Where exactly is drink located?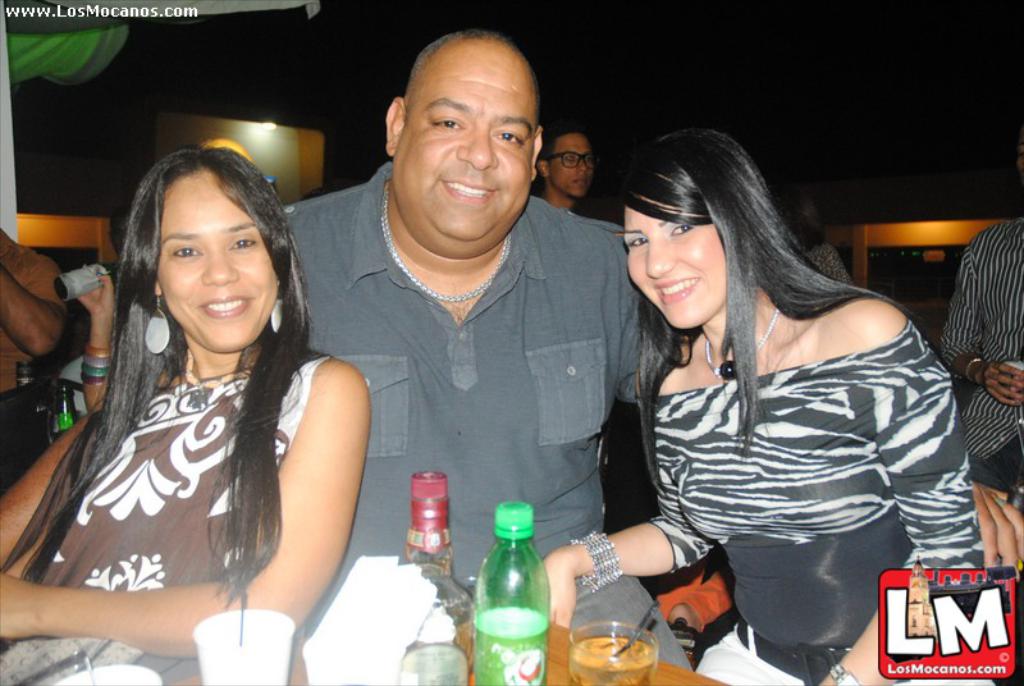
Its bounding box is (left=54, top=264, right=118, bottom=301).
